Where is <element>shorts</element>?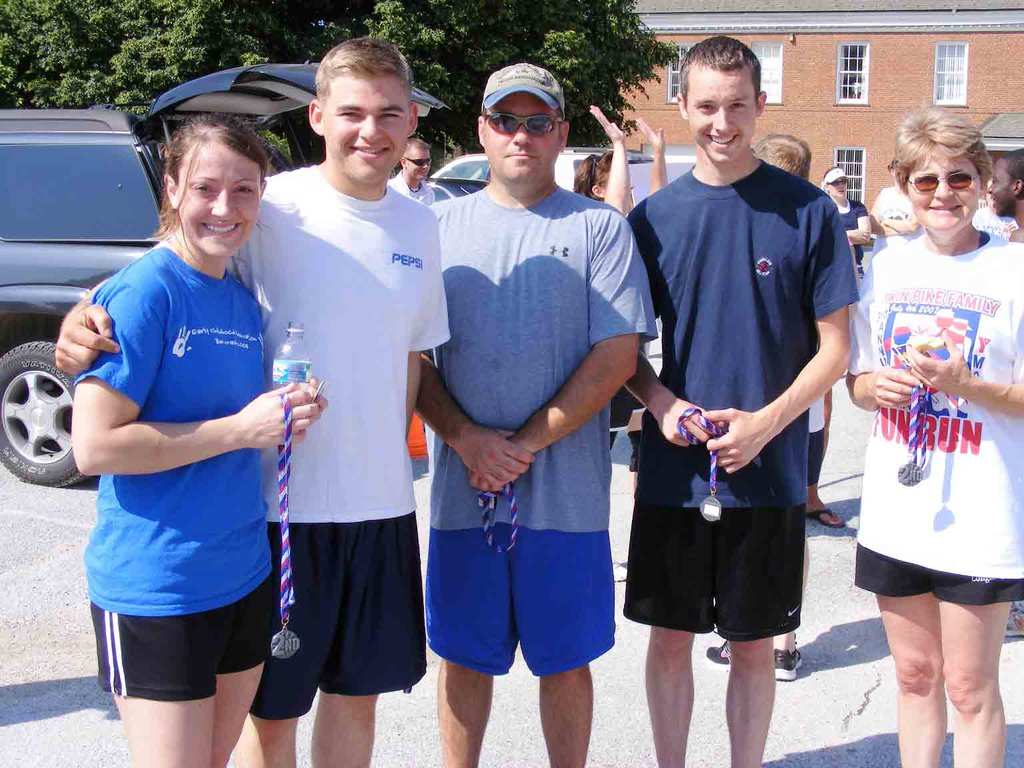
pyautogui.locateOnScreen(249, 511, 428, 721).
